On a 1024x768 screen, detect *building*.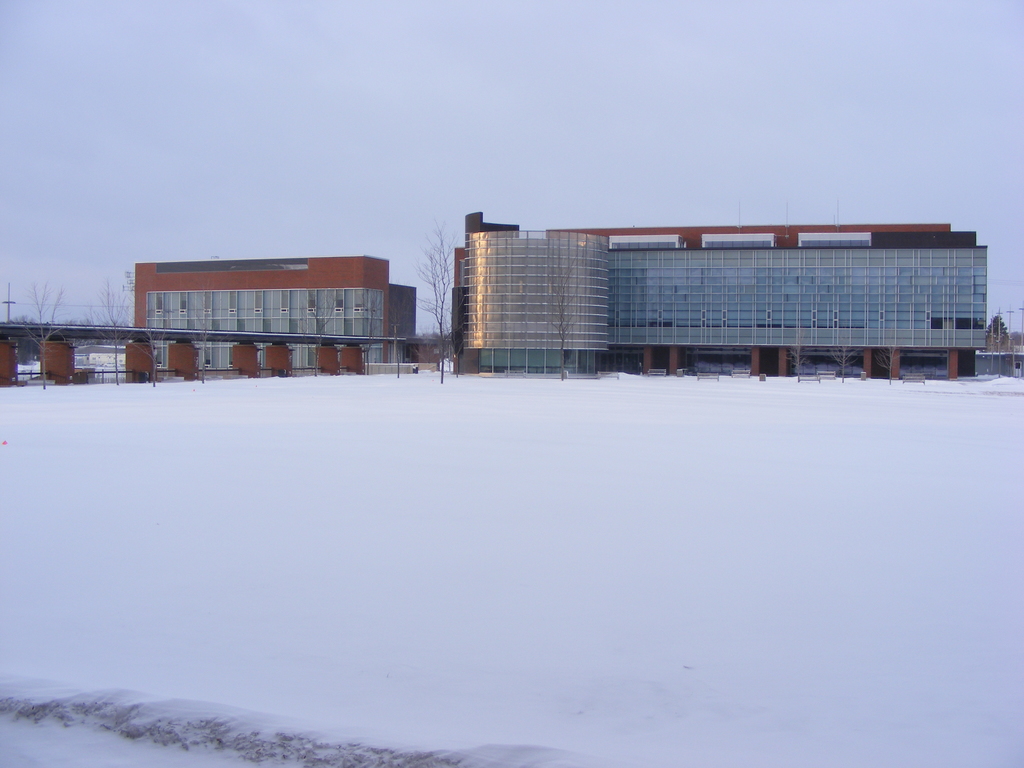
x1=132, y1=252, x2=418, y2=373.
